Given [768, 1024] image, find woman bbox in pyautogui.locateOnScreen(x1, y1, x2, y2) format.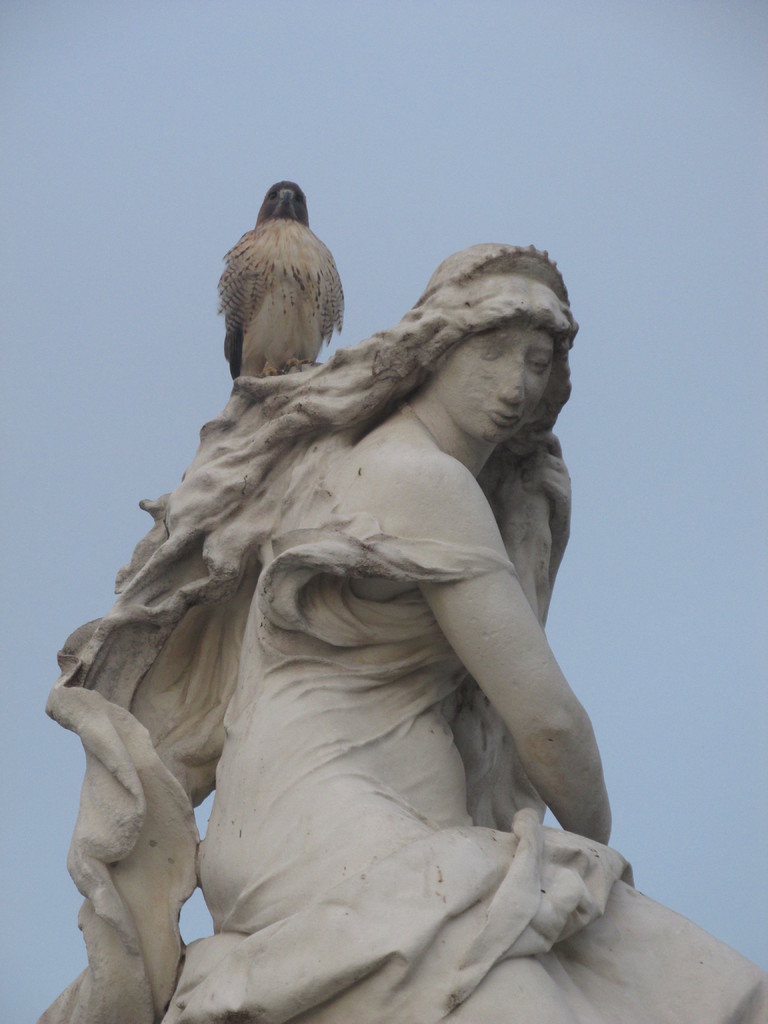
pyautogui.locateOnScreen(170, 268, 607, 1009).
